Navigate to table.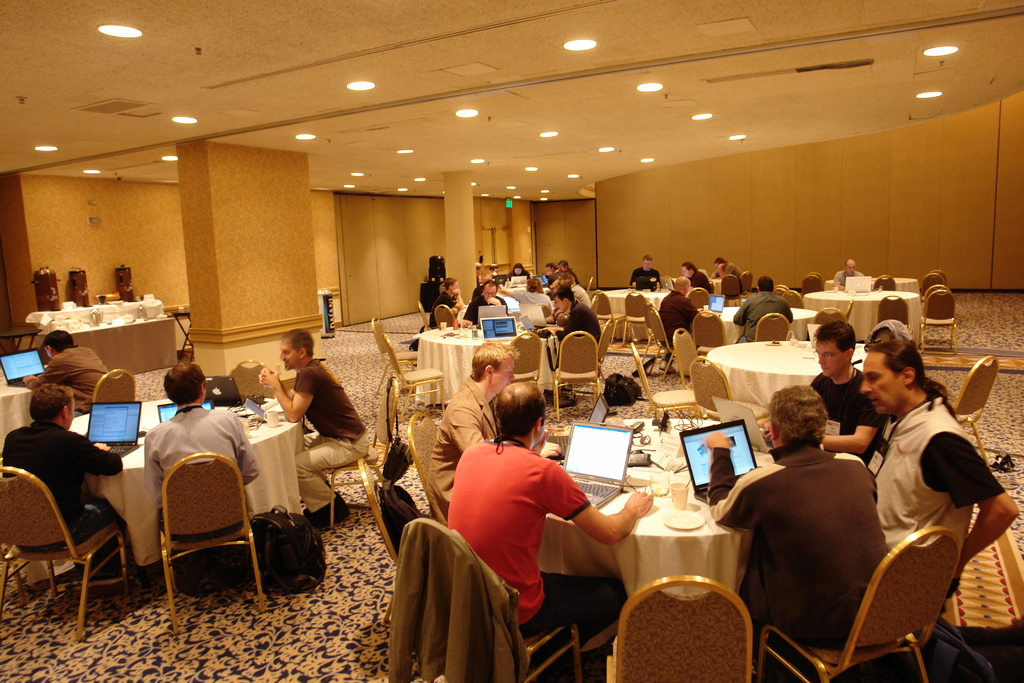
Navigation target: l=804, t=285, r=927, b=345.
